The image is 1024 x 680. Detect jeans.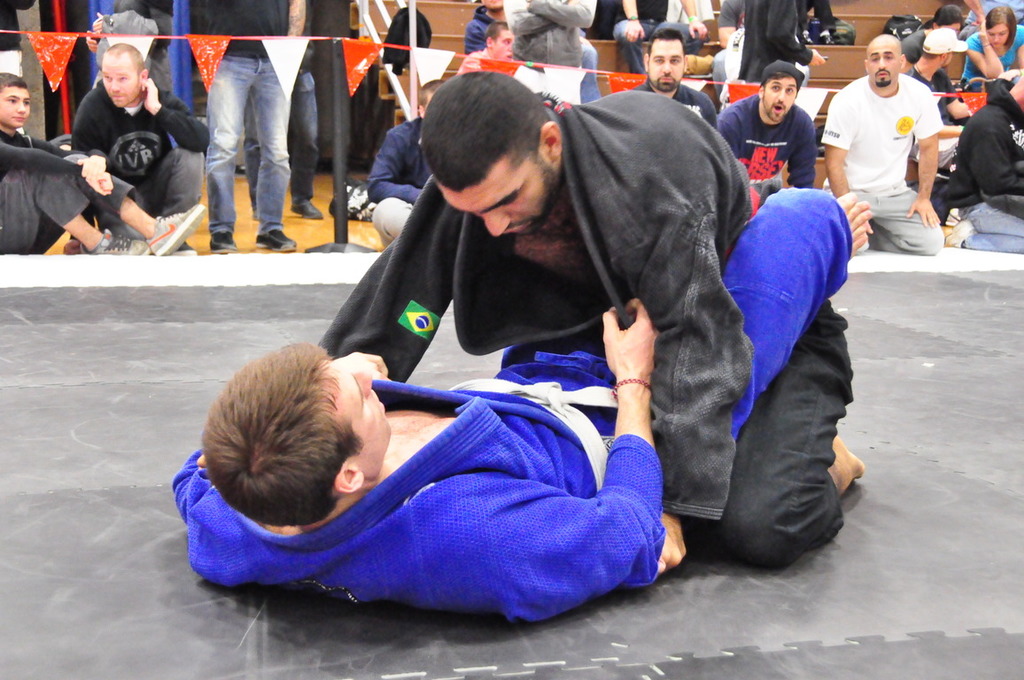
Detection: BBox(71, 150, 212, 235).
